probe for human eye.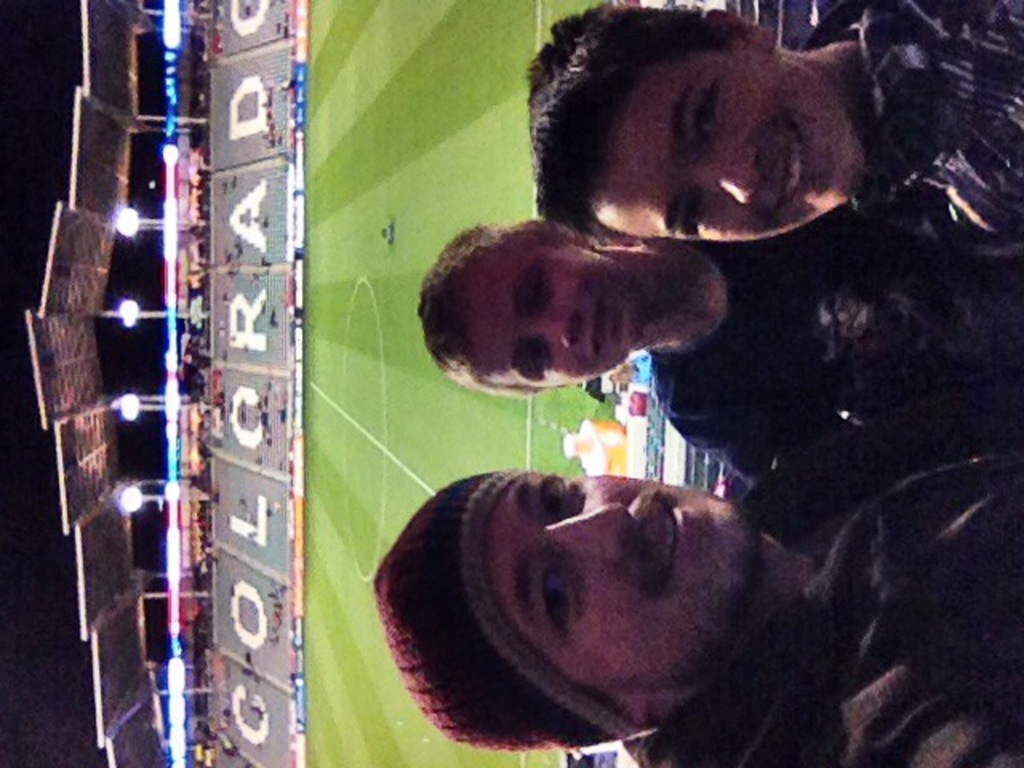
Probe result: [688, 78, 722, 142].
